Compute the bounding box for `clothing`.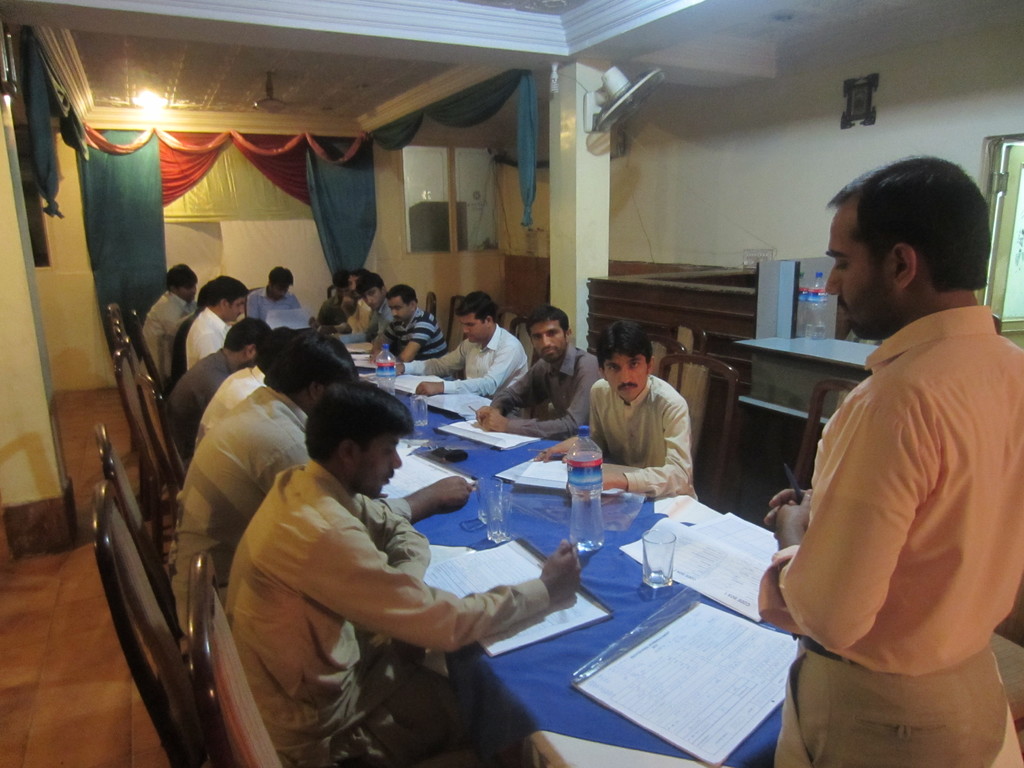
bbox=[494, 340, 600, 437].
